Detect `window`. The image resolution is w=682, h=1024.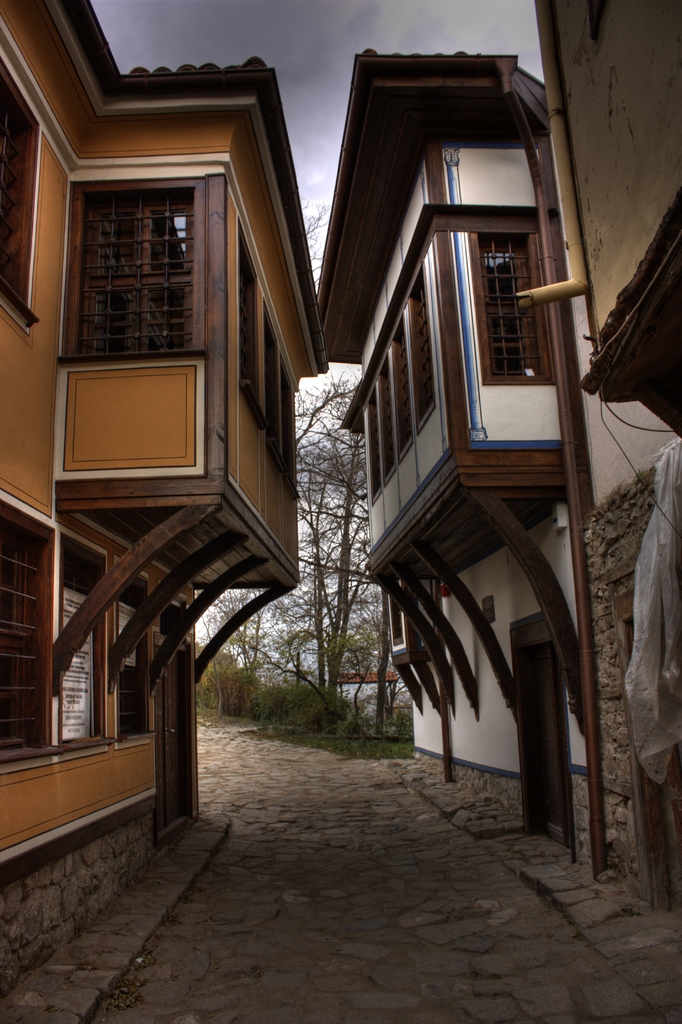
{"left": 260, "top": 323, "right": 280, "bottom": 443}.
